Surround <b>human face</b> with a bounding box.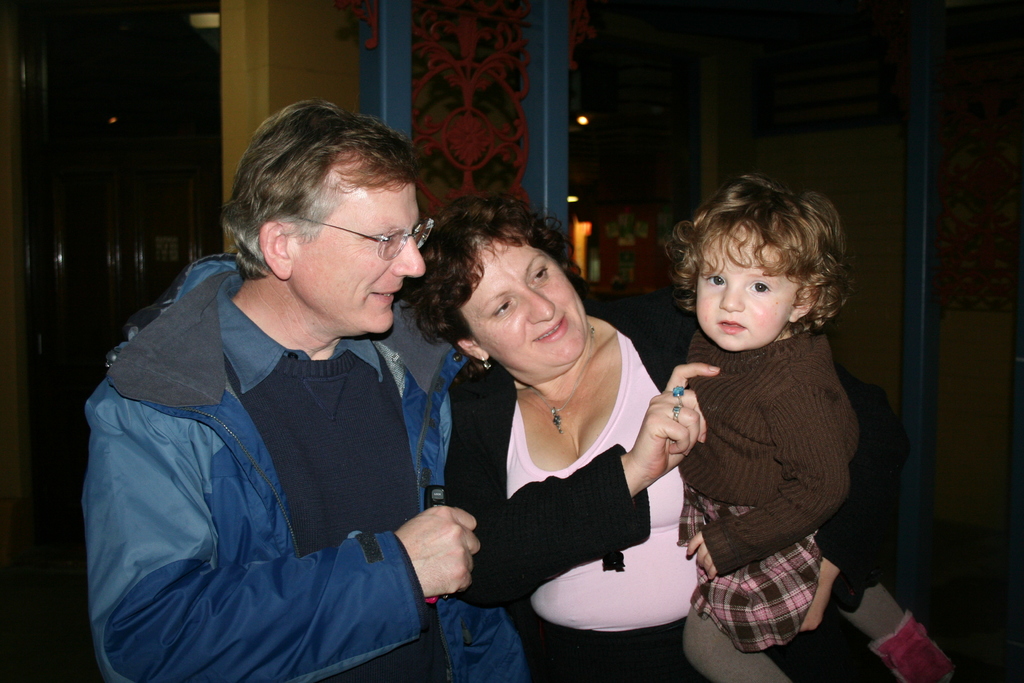
crop(696, 235, 802, 353).
